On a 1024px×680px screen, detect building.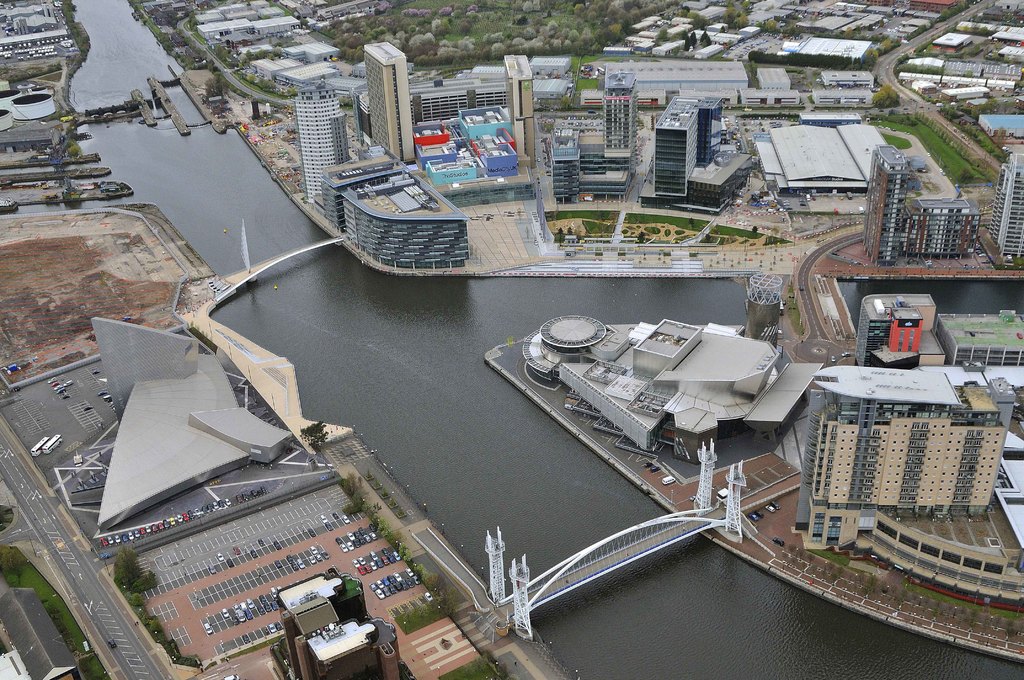
detection(641, 95, 756, 211).
